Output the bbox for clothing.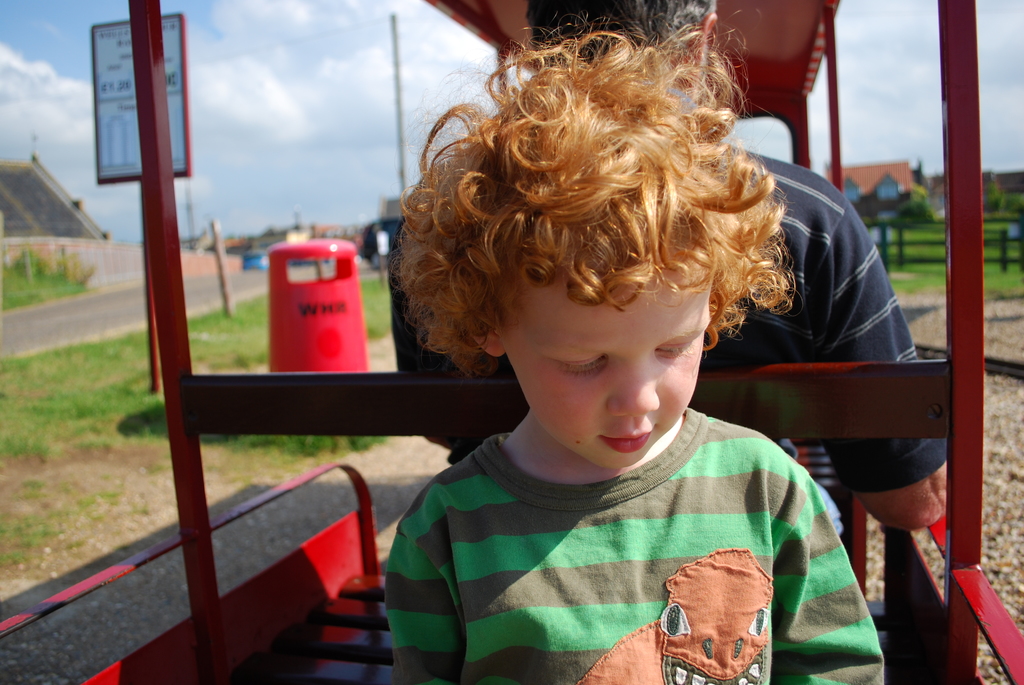
left=391, top=90, right=954, bottom=491.
